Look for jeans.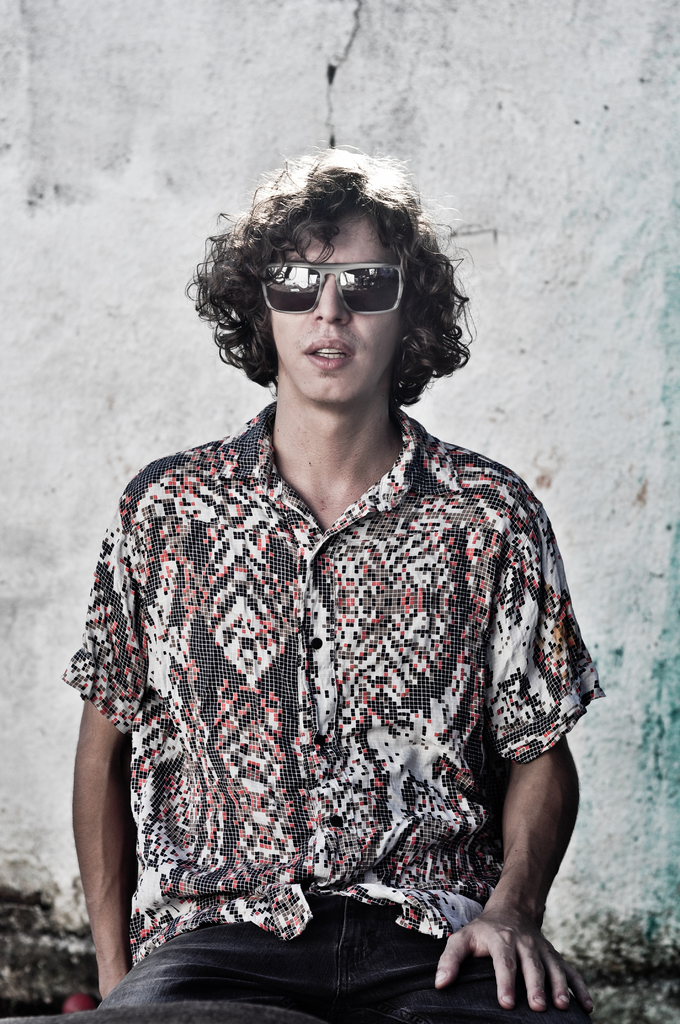
Found: bbox(98, 900, 581, 1023).
